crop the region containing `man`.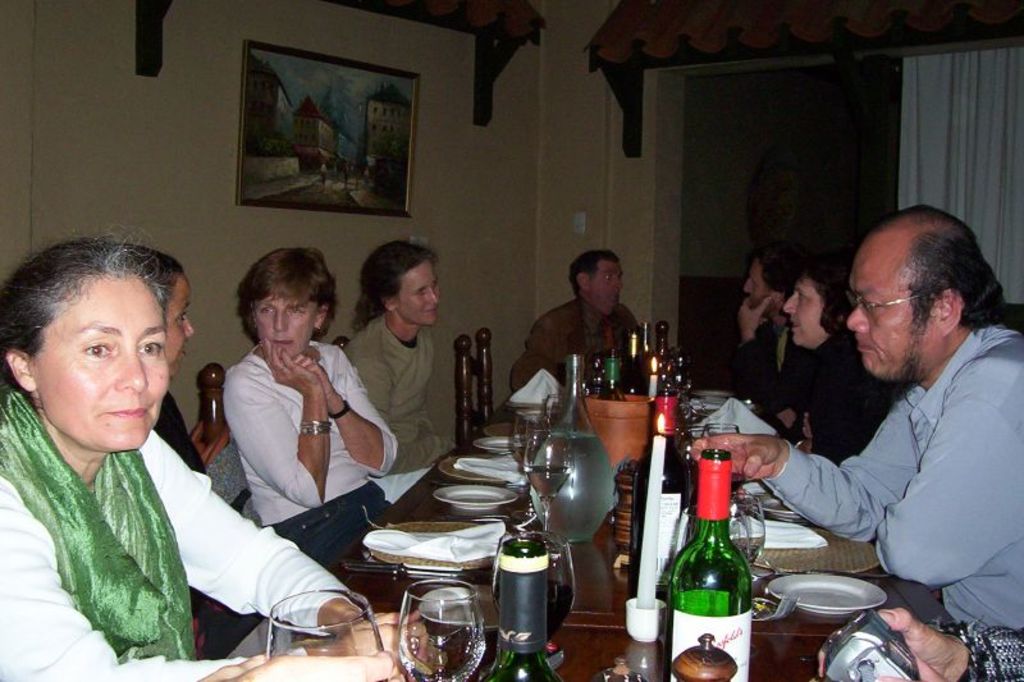
Crop region: detection(508, 248, 676, 408).
